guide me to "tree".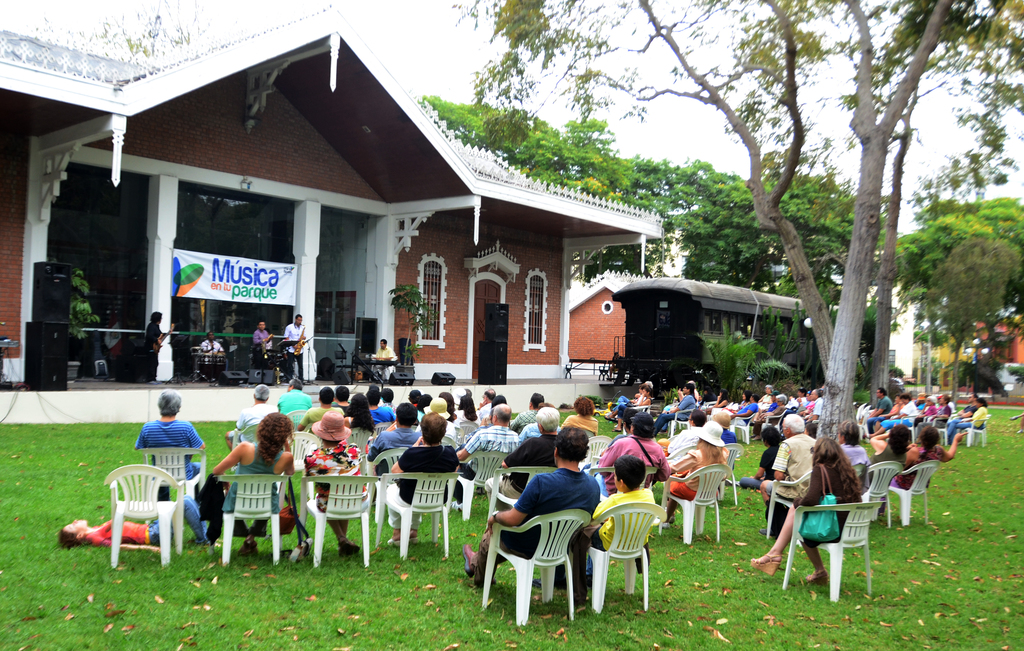
Guidance: x1=911 y1=240 x2=1011 y2=414.
